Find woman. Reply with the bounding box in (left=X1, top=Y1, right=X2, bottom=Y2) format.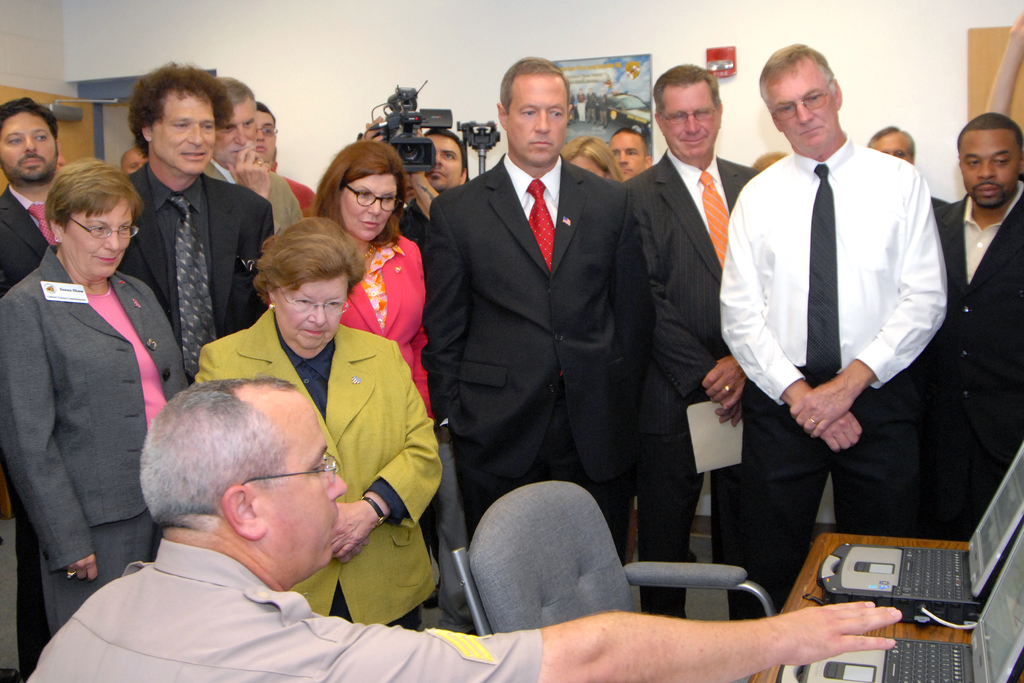
(left=33, top=90, right=201, bottom=646).
